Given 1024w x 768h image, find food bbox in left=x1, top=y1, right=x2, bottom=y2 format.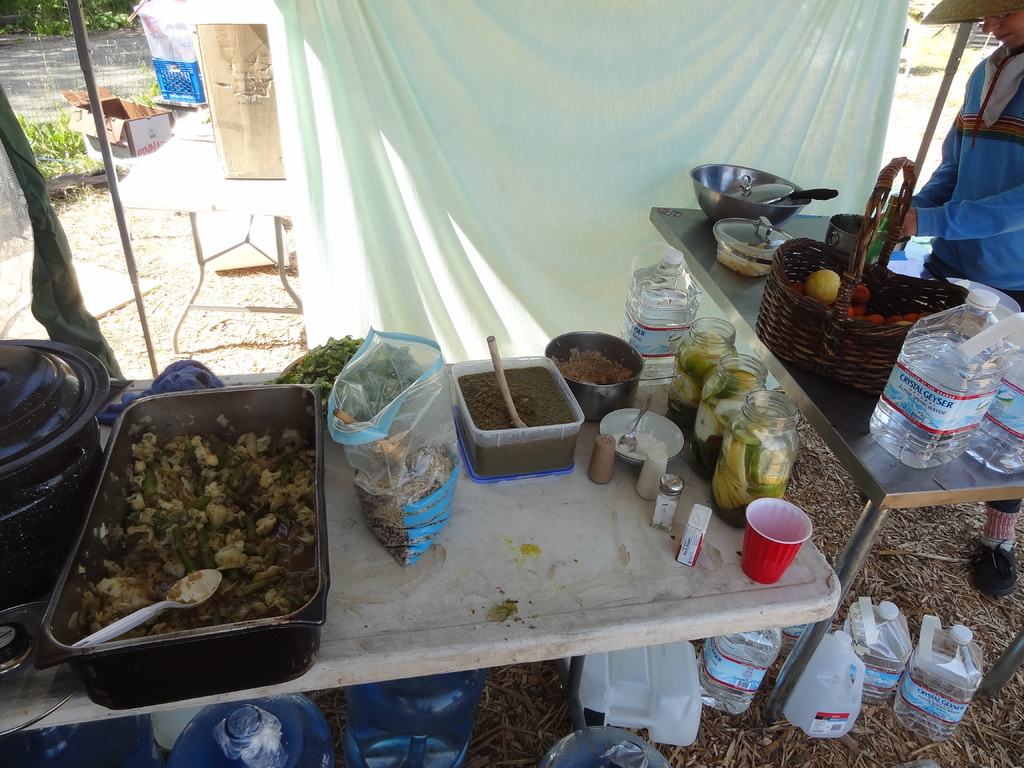
left=82, top=372, right=325, bottom=670.
